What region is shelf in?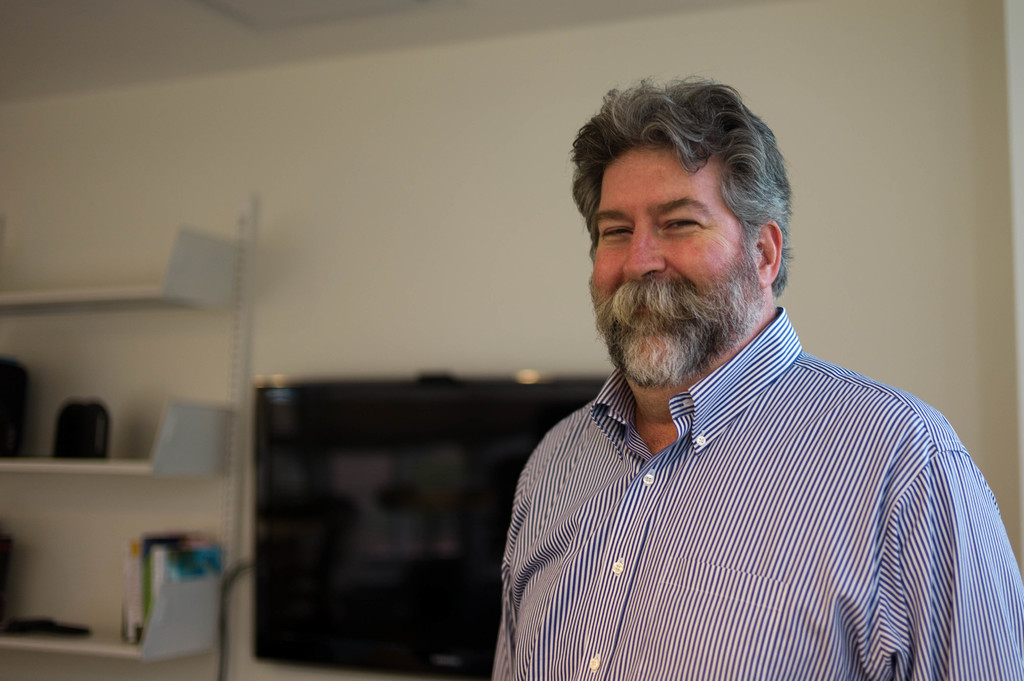
x1=0 y1=532 x2=238 y2=661.
